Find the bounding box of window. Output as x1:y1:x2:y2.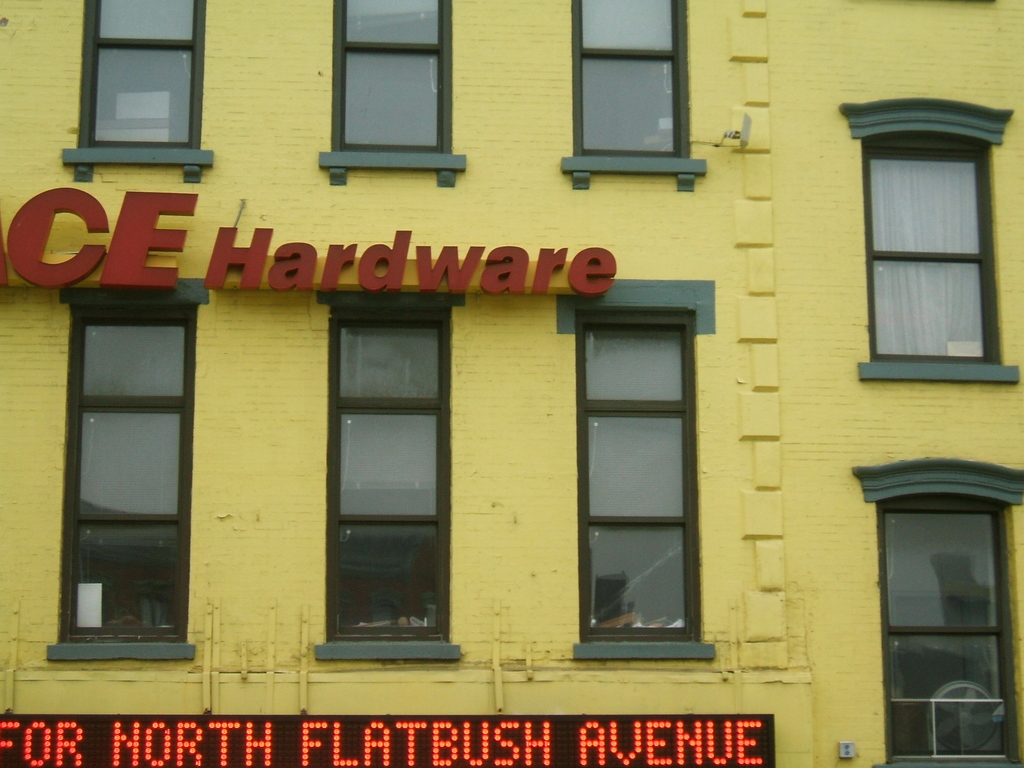
68:308:186:643.
